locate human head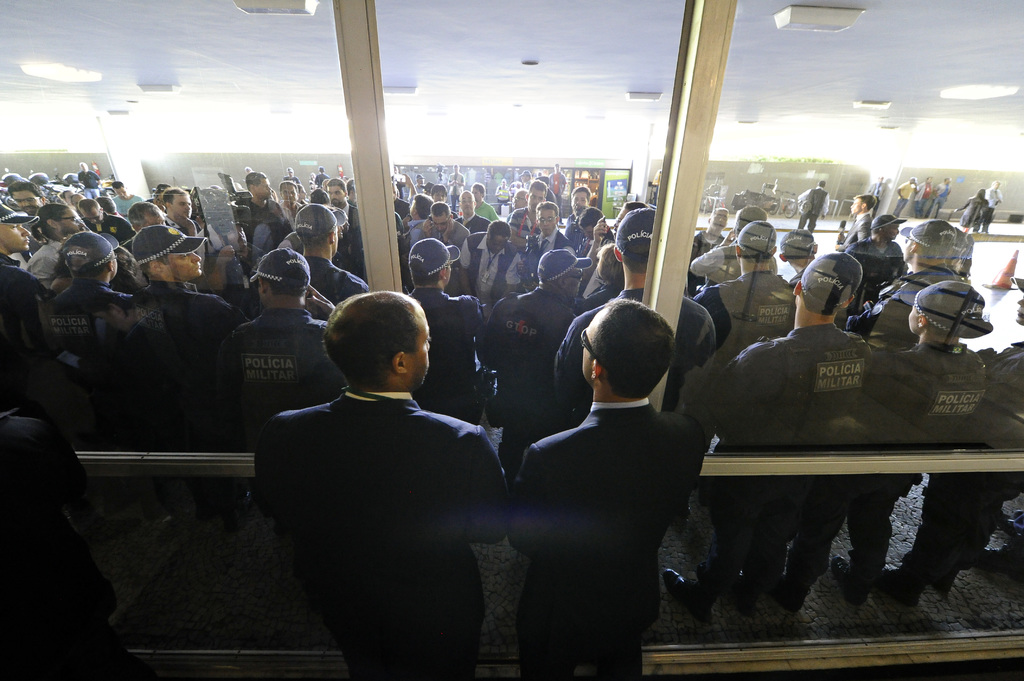
x1=321, y1=165, x2=326, y2=173
